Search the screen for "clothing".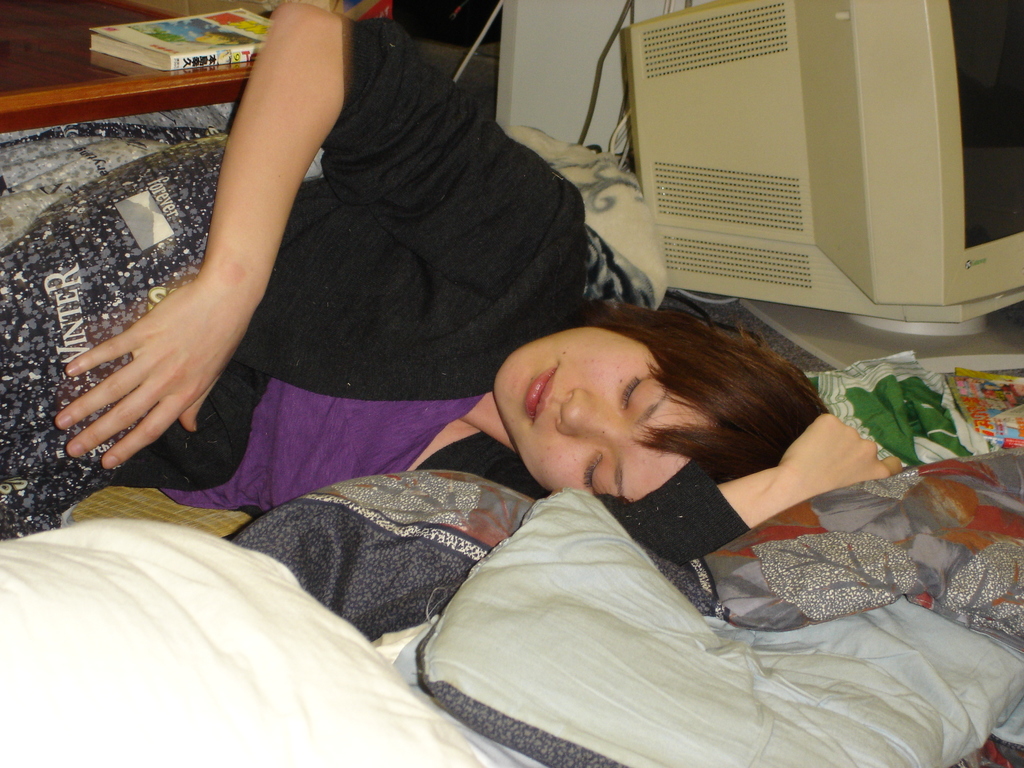
Found at 0,15,582,543.
